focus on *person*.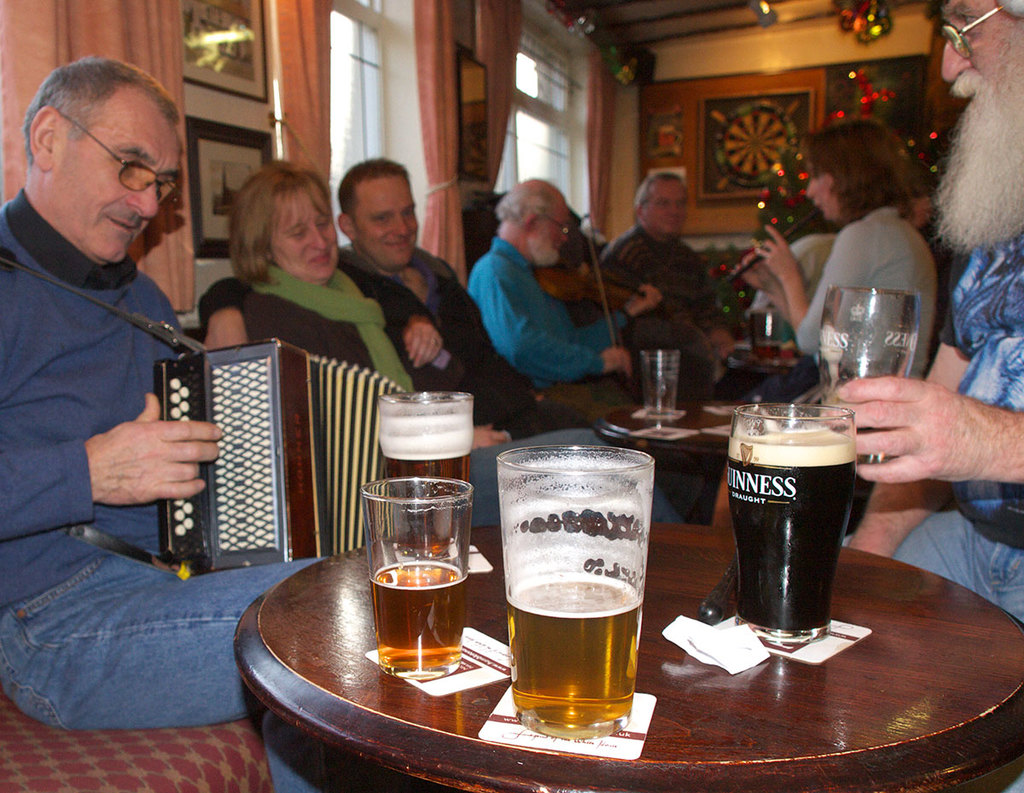
Focused at bbox(601, 163, 739, 388).
